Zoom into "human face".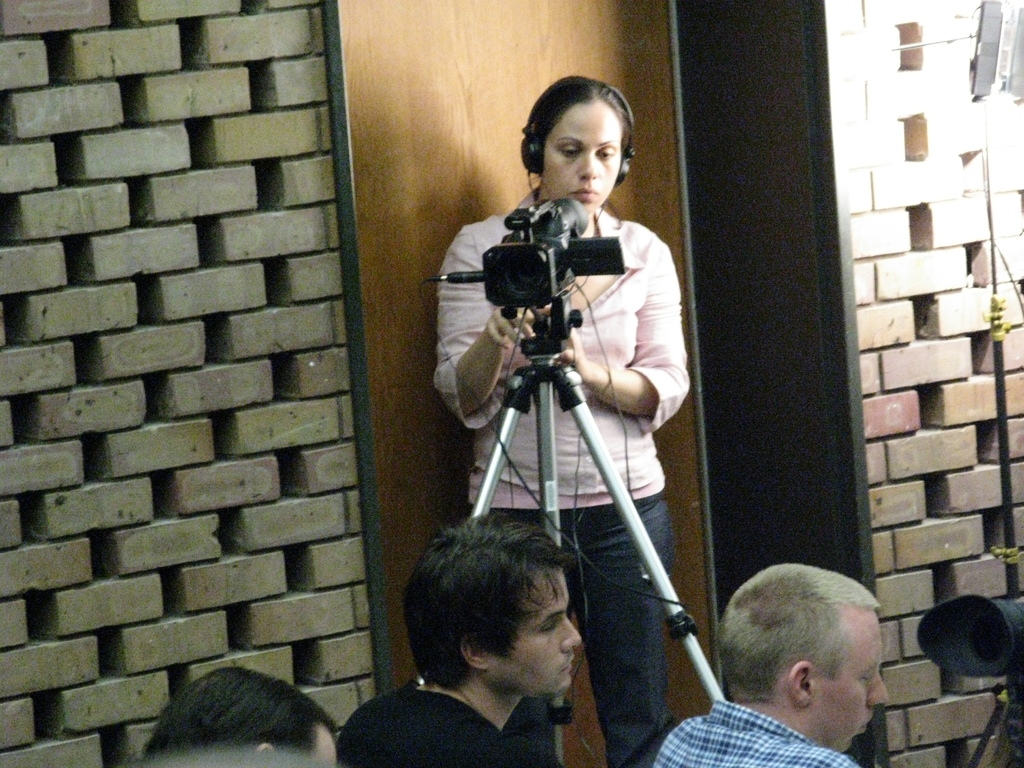
Zoom target: pyautogui.locateOnScreen(822, 610, 892, 753).
